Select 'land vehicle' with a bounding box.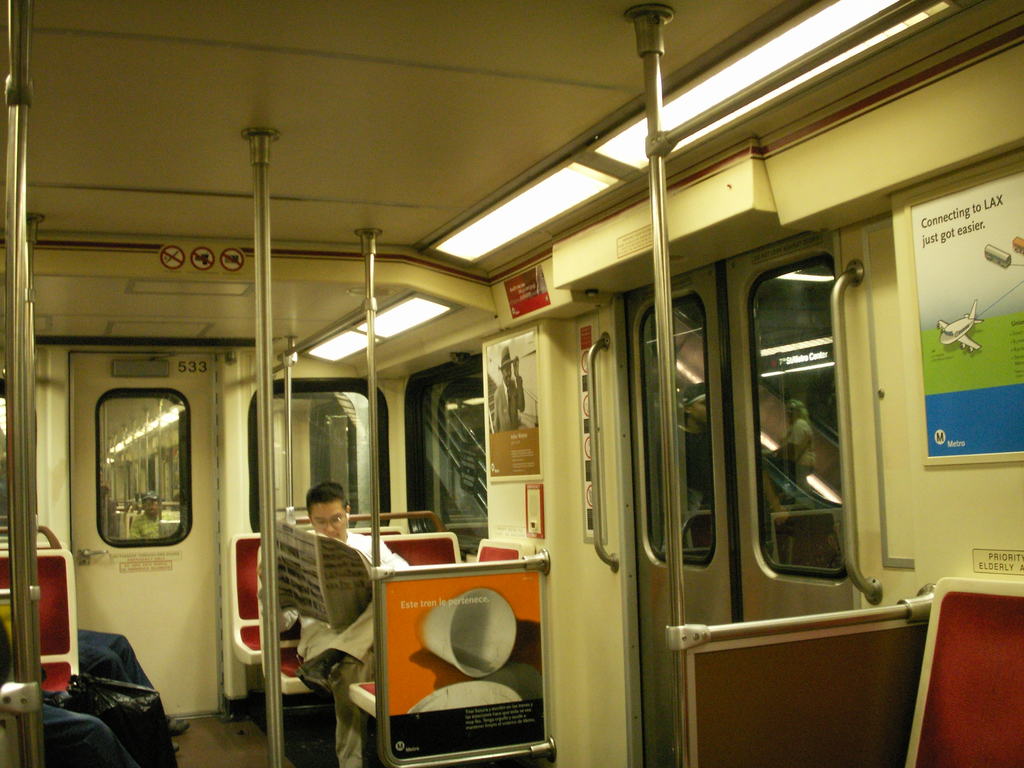
locate(0, 0, 1023, 767).
